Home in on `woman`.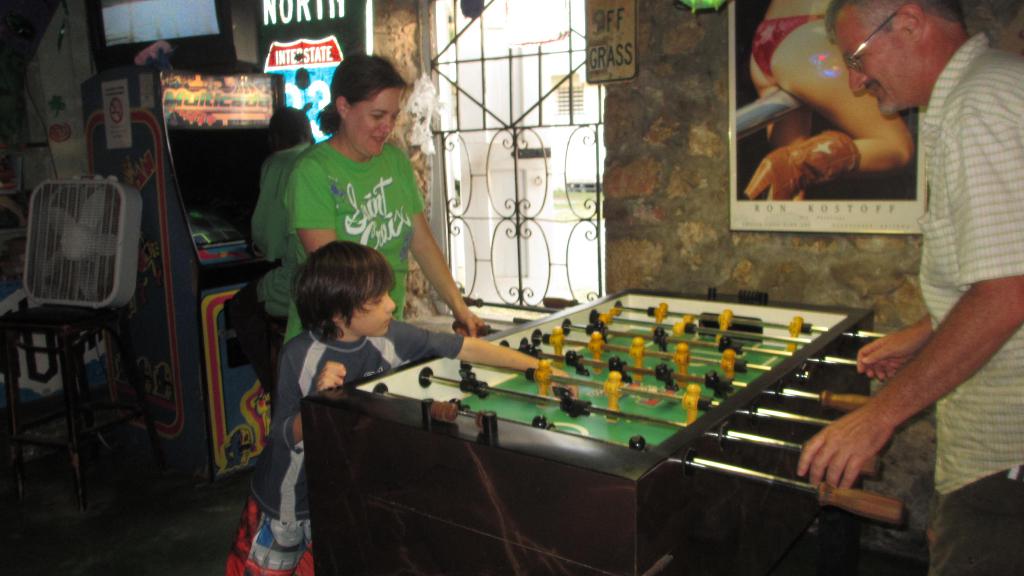
Homed in at (x1=246, y1=91, x2=479, y2=383).
